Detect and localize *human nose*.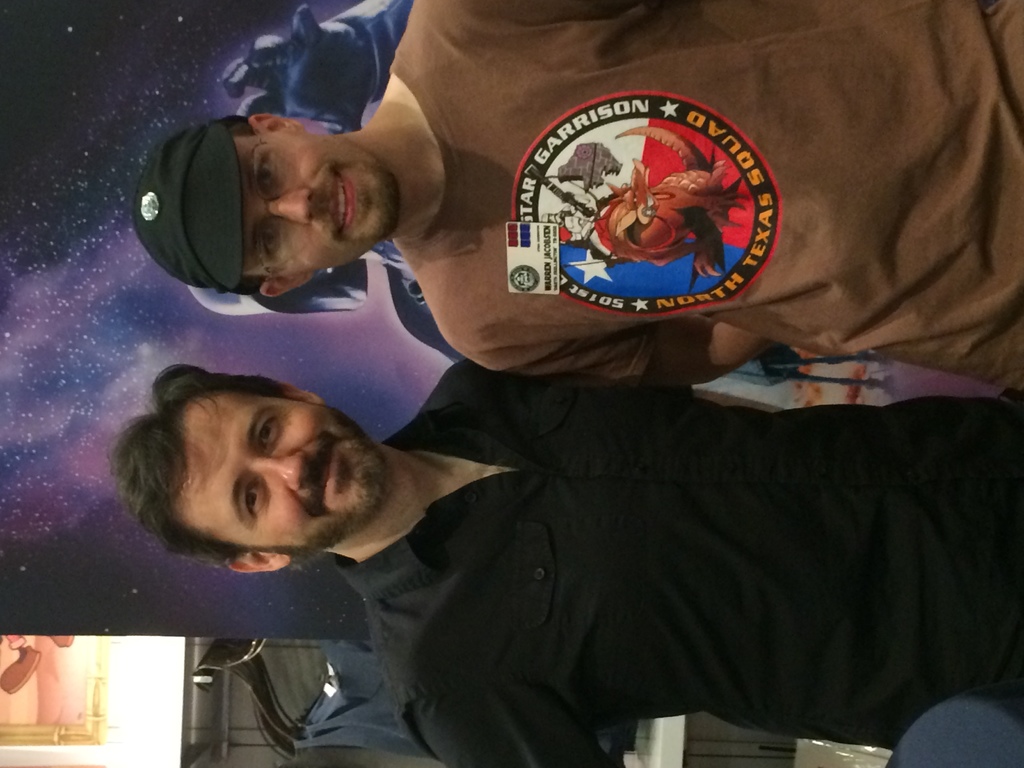
Localized at 271:193:314:226.
